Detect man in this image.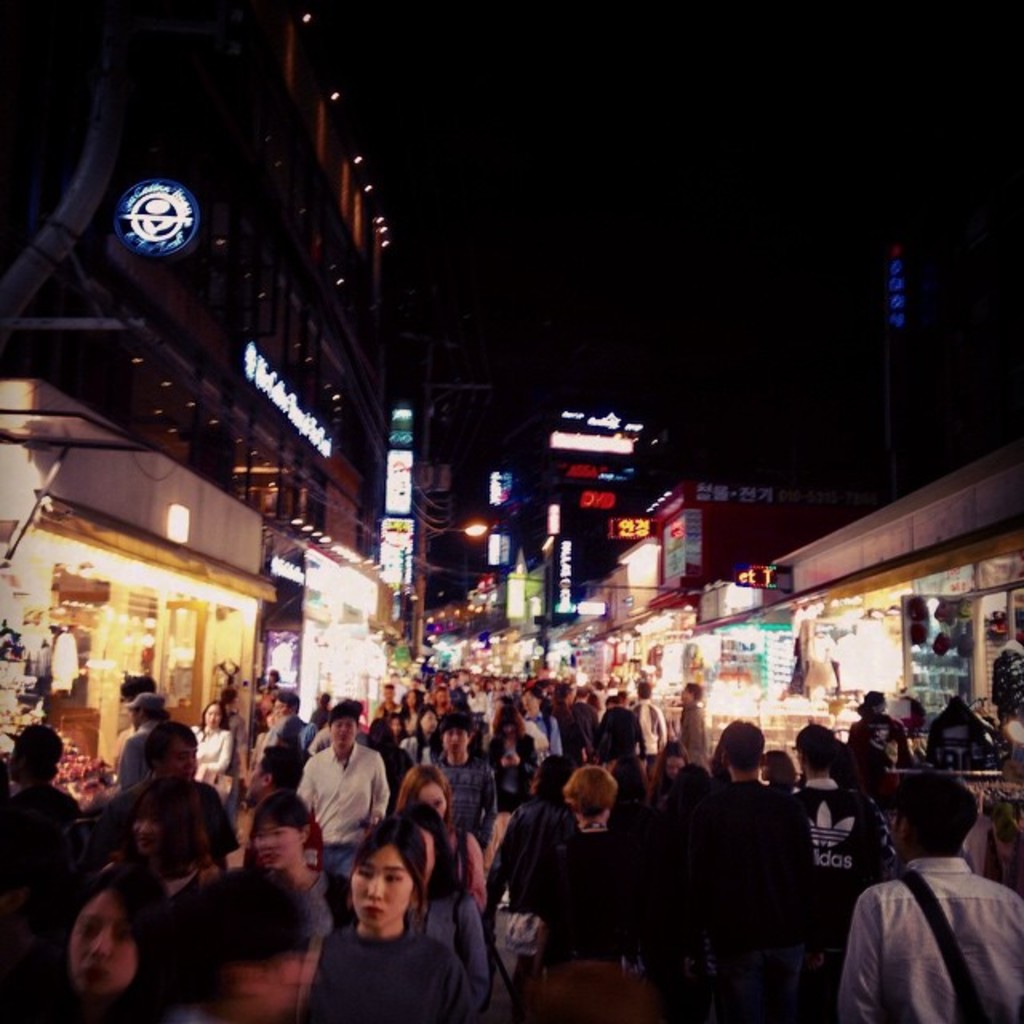
Detection: rect(680, 677, 710, 760).
